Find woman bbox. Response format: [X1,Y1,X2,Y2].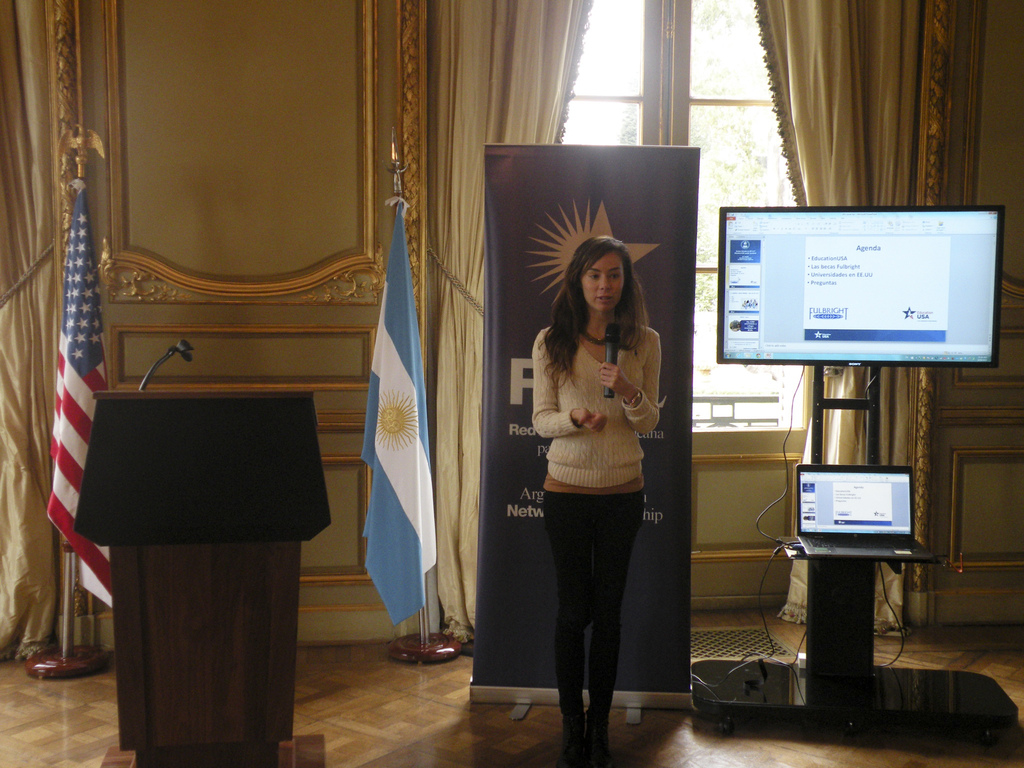
[516,212,676,747].
